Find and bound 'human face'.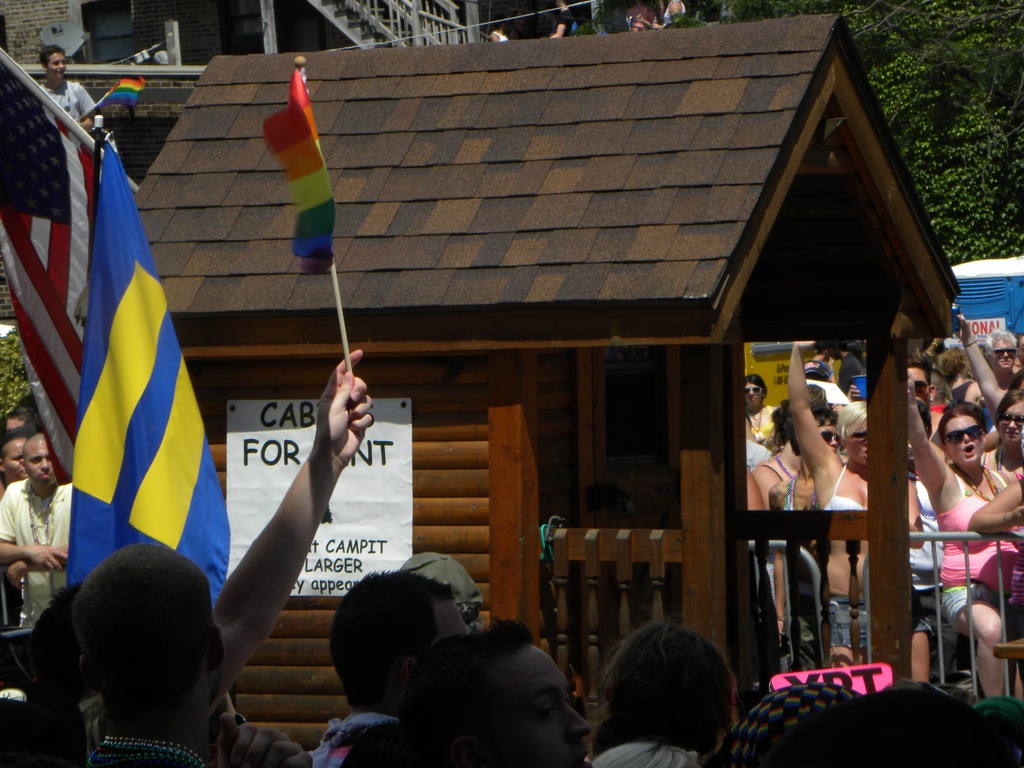
Bound: detection(0, 442, 22, 476).
